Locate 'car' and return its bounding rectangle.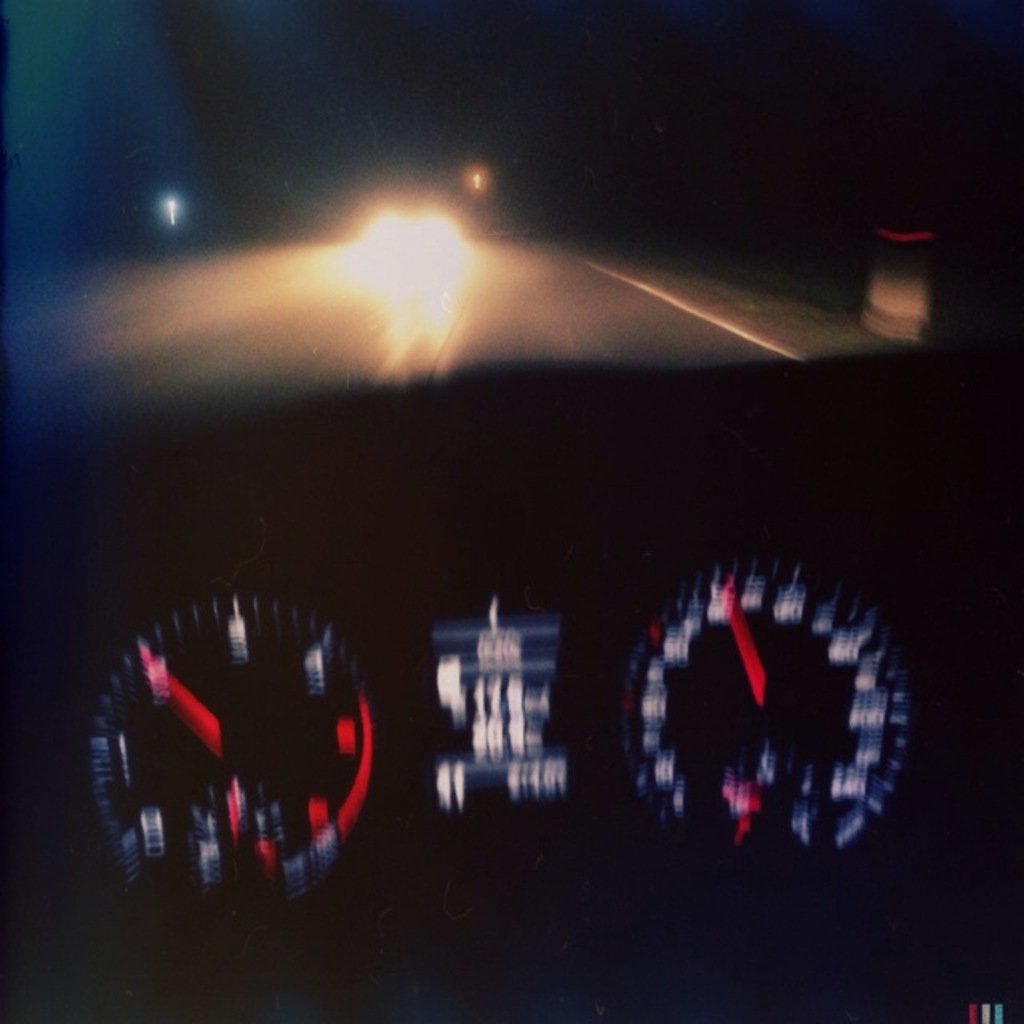
{"x1": 3, "y1": 0, "x2": 1016, "y2": 1022}.
